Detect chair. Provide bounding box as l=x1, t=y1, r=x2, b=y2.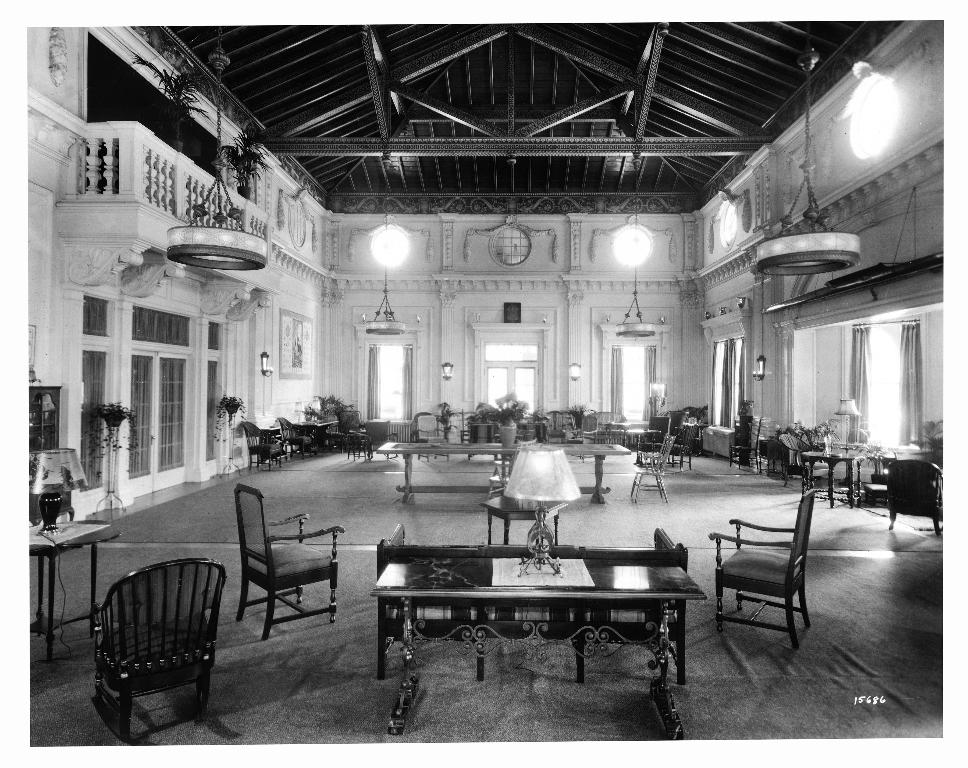
l=885, t=458, r=943, b=534.
